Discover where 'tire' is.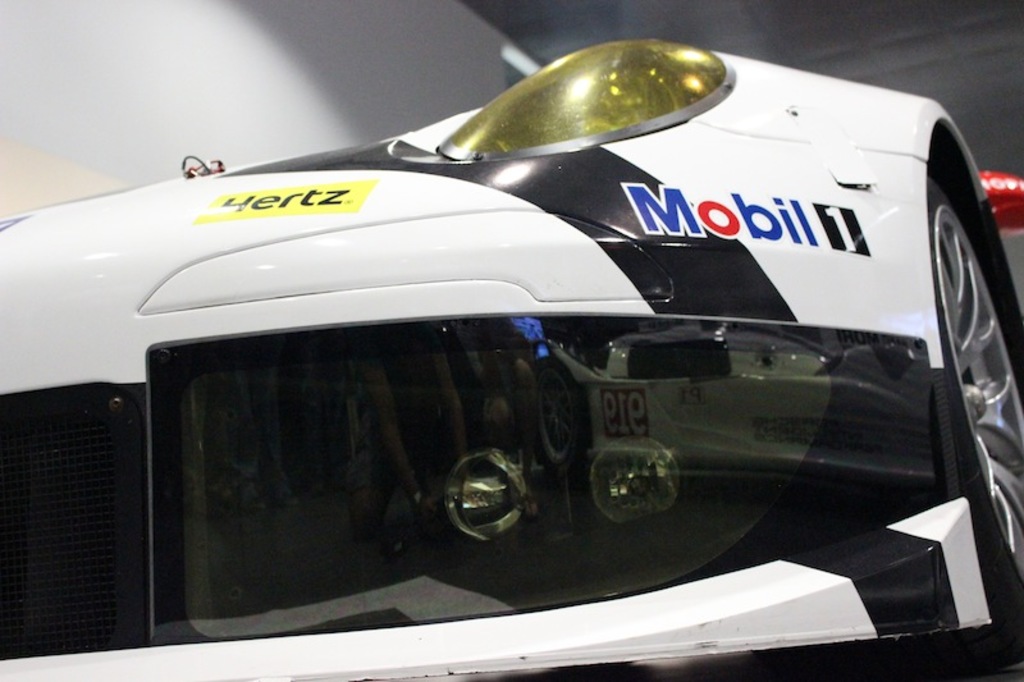
Discovered at x1=931 y1=179 x2=1023 y2=668.
